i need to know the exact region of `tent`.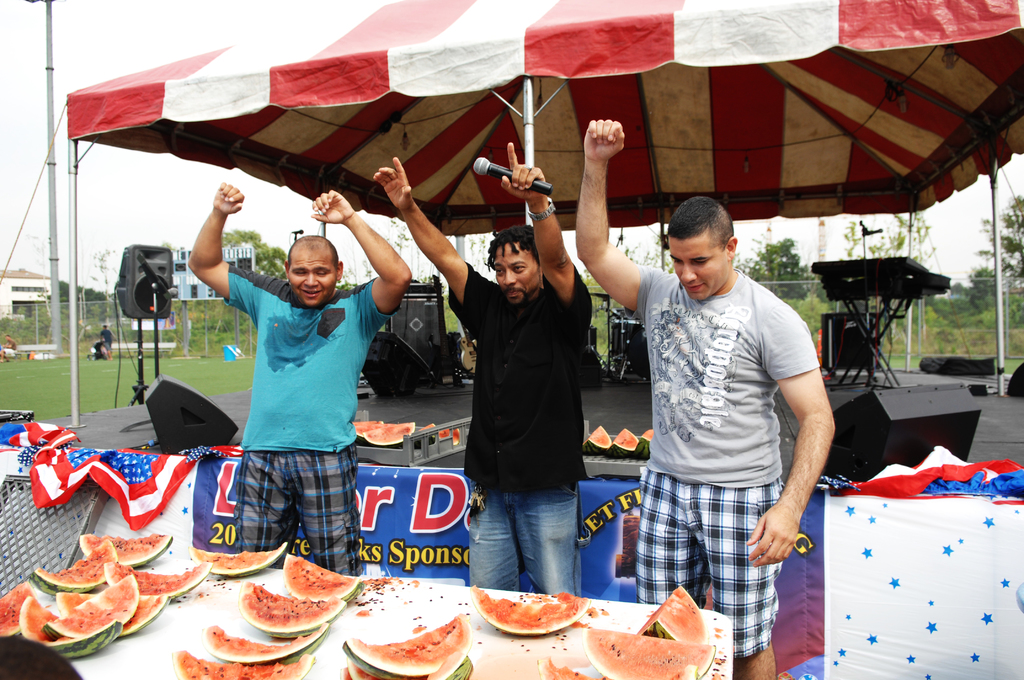
Region: {"x1": 57, "y1": 0, "x2": 1023, "y2": 435}.
